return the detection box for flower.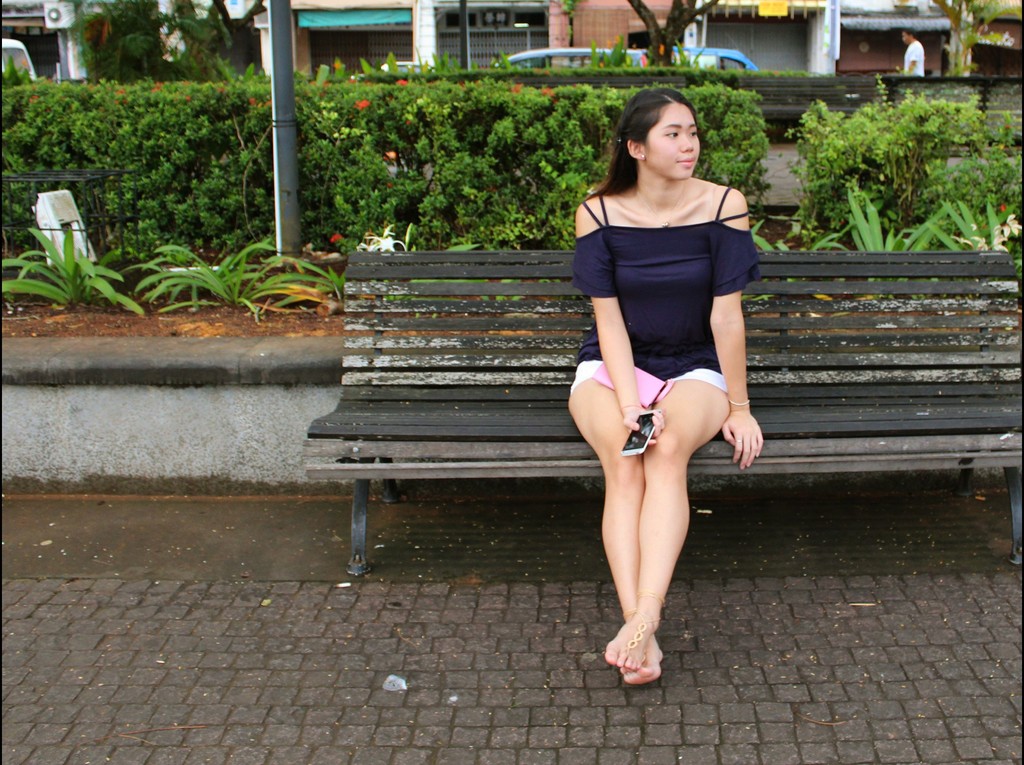
[left=395, top=77, right=406, bottom=91].
